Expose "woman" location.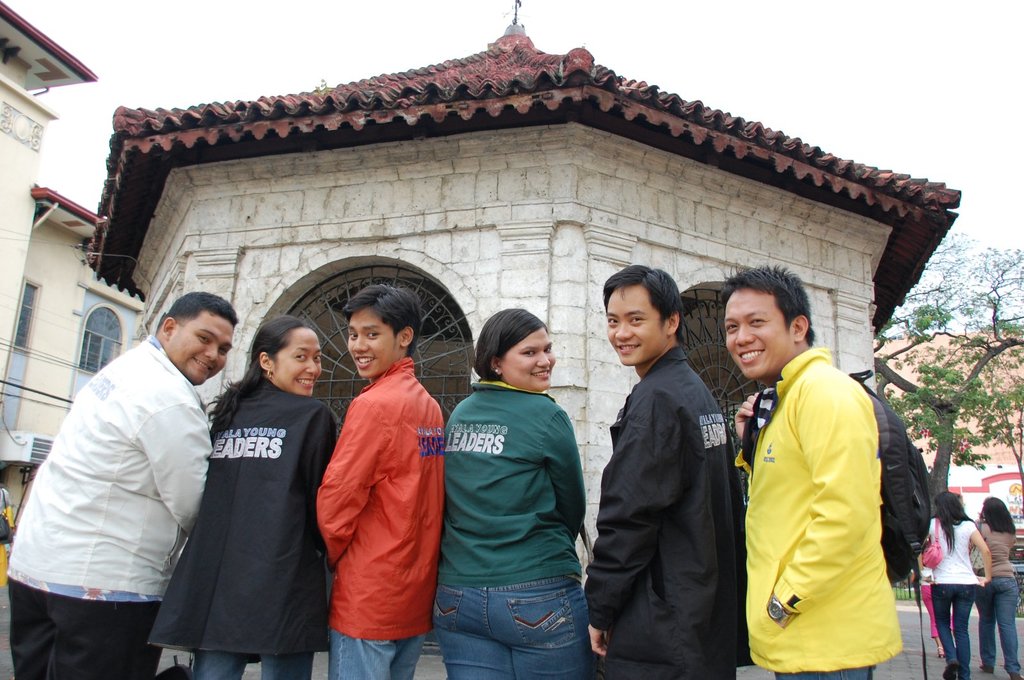
Exposed at 150:312:345:679.
